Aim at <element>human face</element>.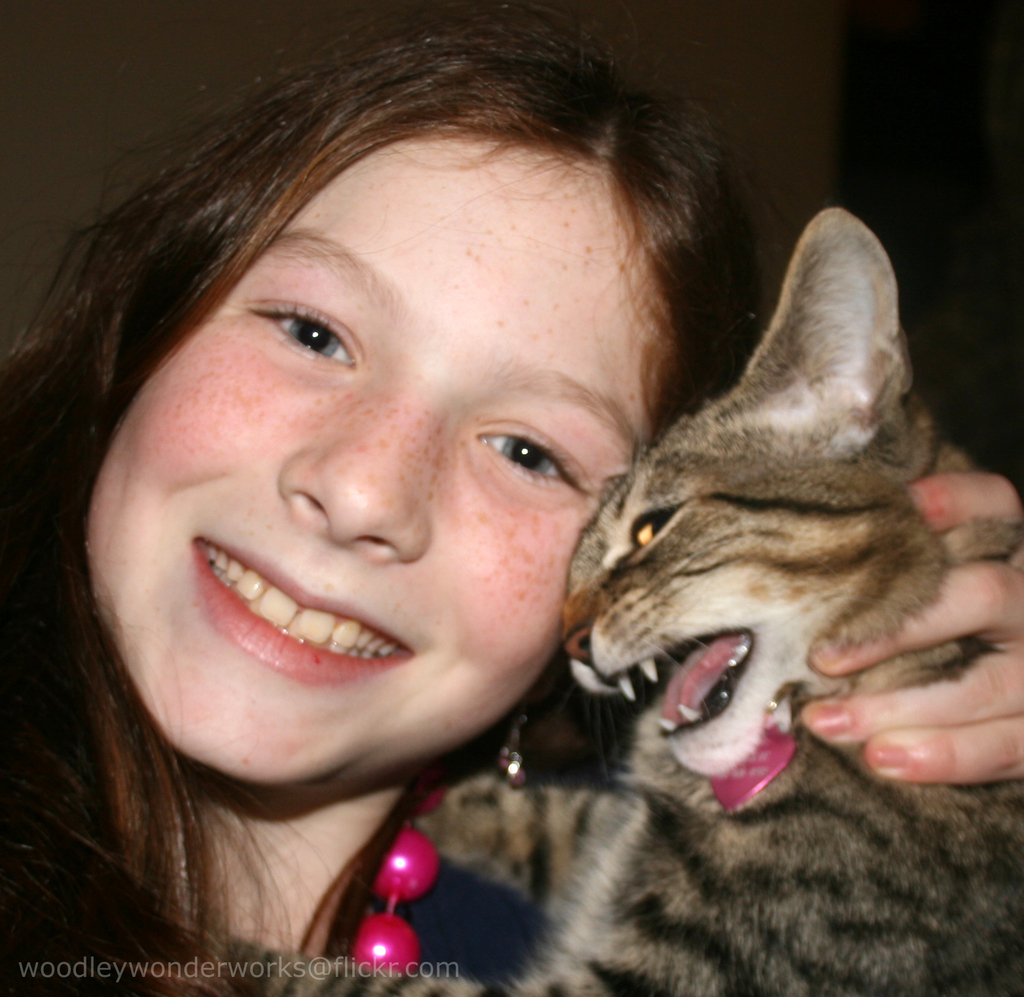
Aimed at 83, 134, 671, 781.
